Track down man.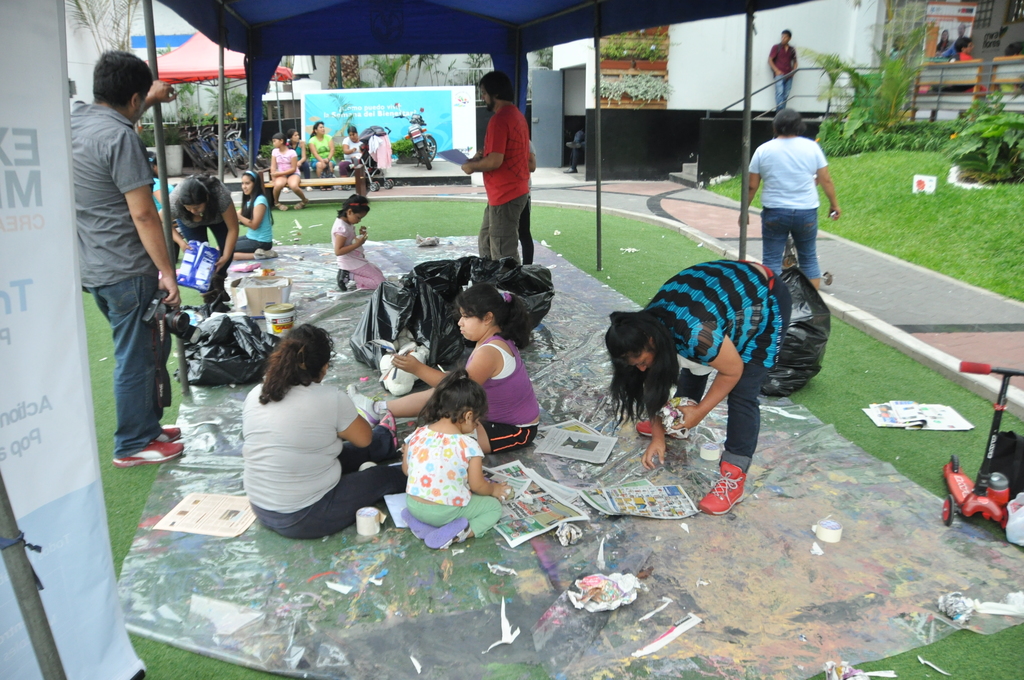
Tracked to BBox(765, 25, 795, 103).
